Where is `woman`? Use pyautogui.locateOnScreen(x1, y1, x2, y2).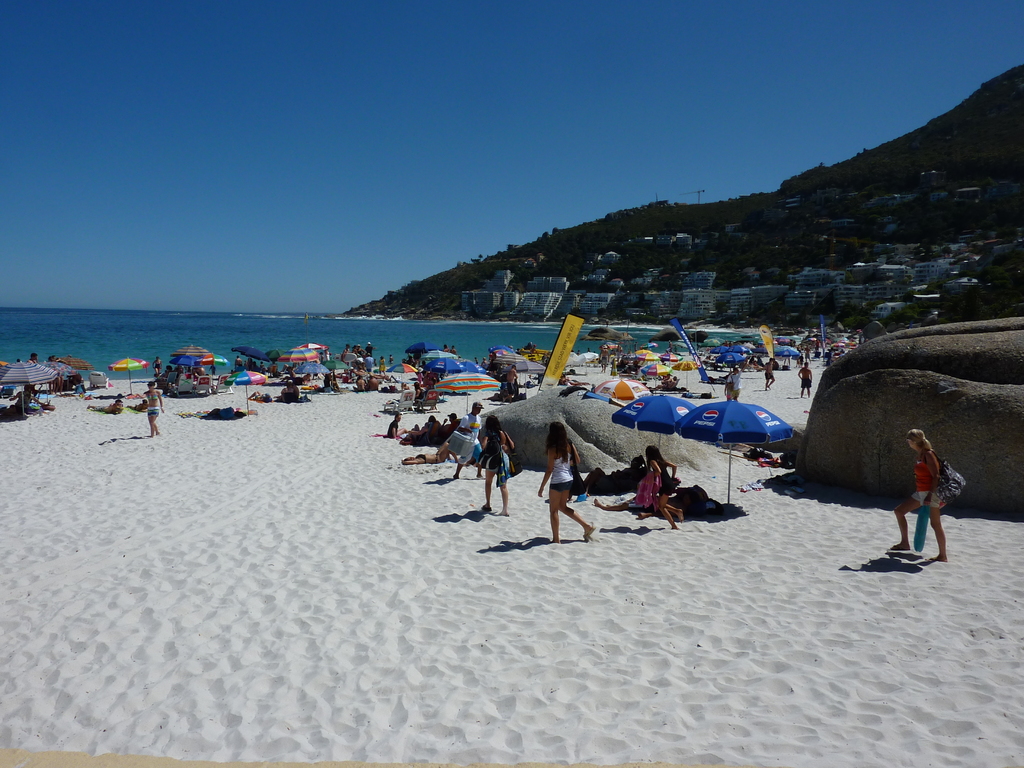
pyautogui.locateOnScreen(479, 405, 513, 515).
